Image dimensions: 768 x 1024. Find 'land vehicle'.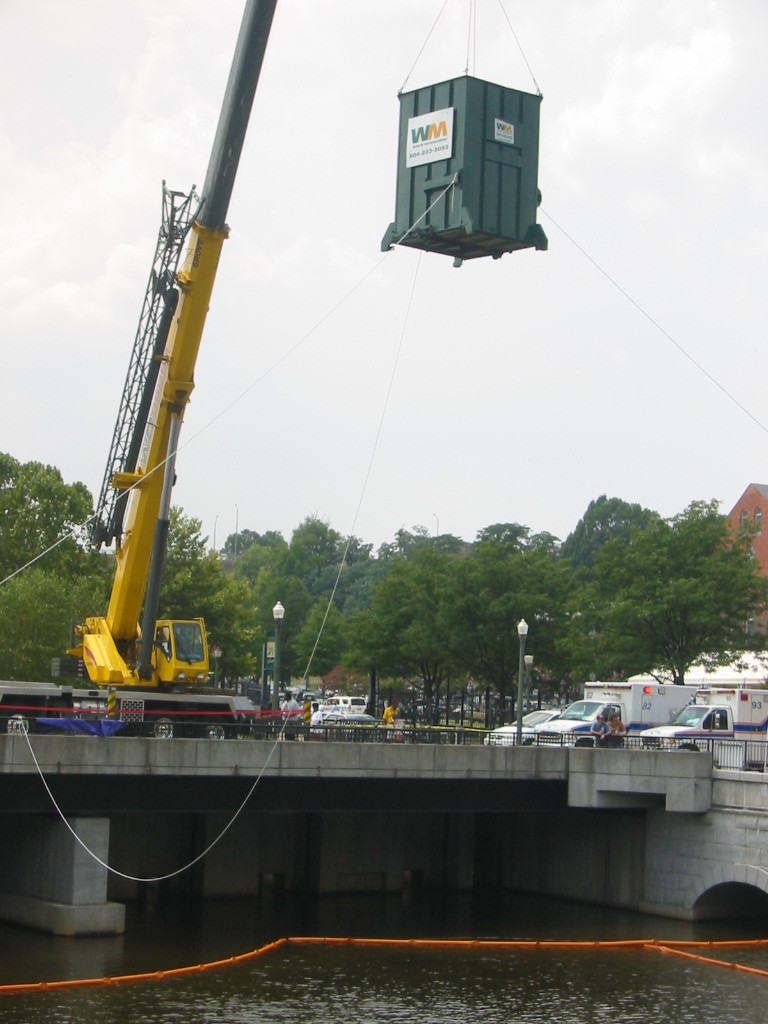
left=637, top=683, right=767, bottom=769.
